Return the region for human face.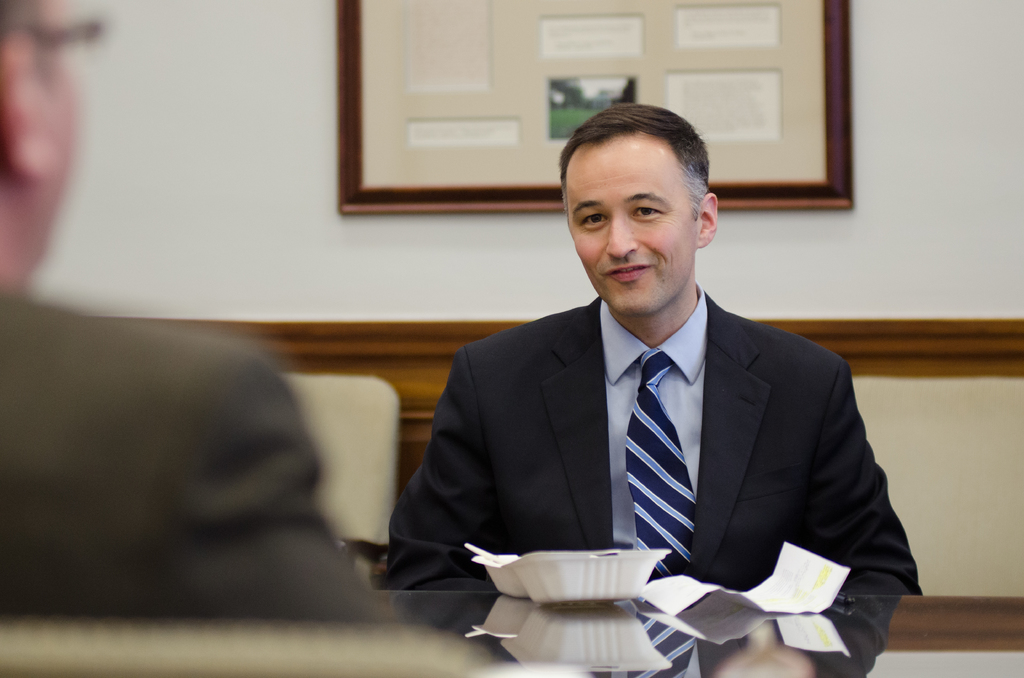
BBox(564, 129, 698, 314).
